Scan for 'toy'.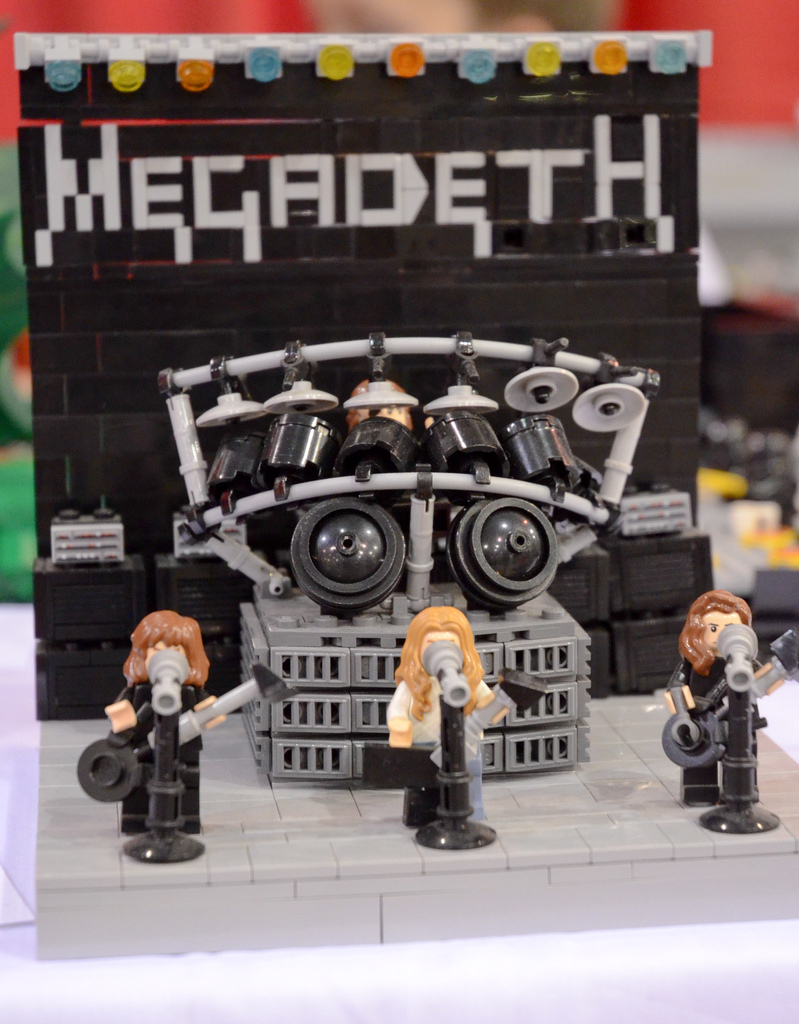
Scan result: l=698, t=622, r=777, b=836.
